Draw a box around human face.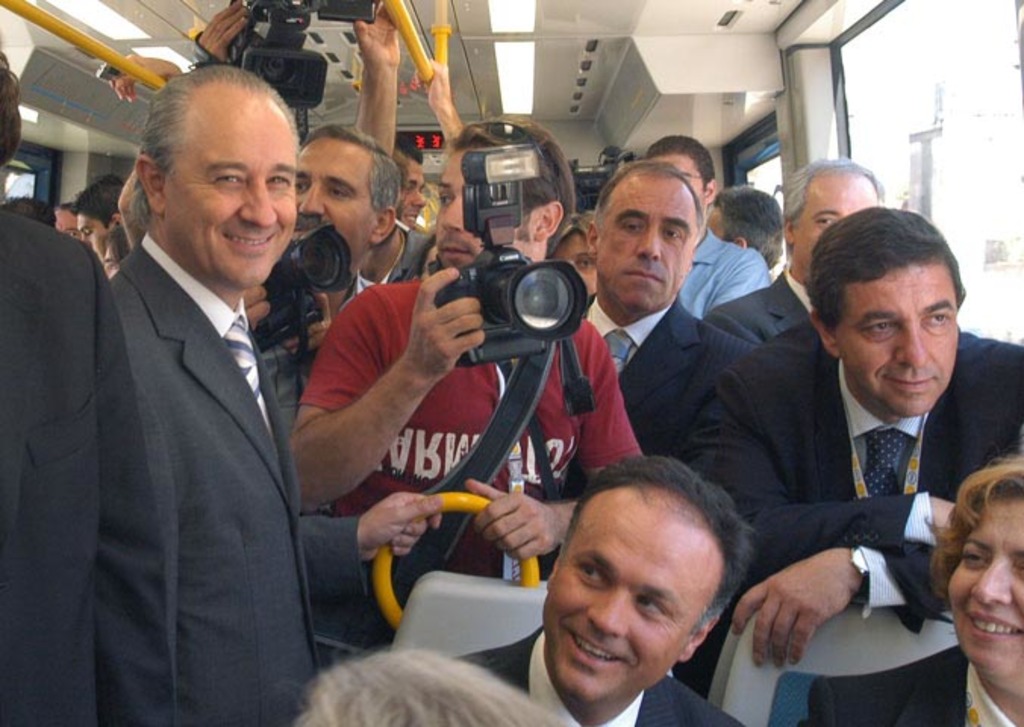
rect(707, 203, 729, 239).
